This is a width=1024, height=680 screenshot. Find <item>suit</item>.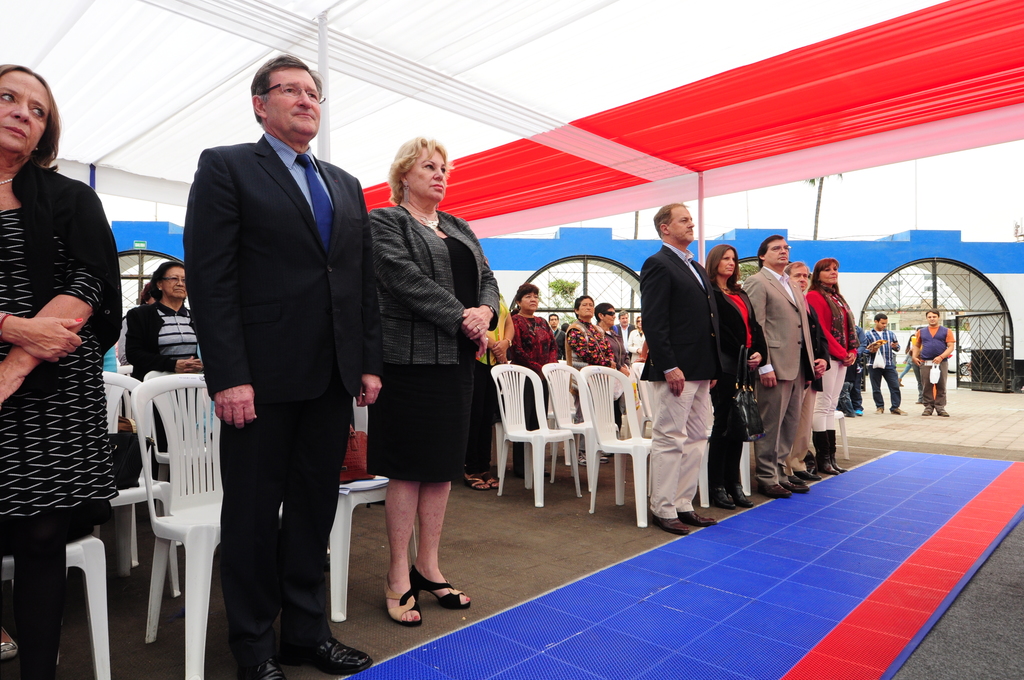
Bounding box: region(743, 263, 818, 489).
